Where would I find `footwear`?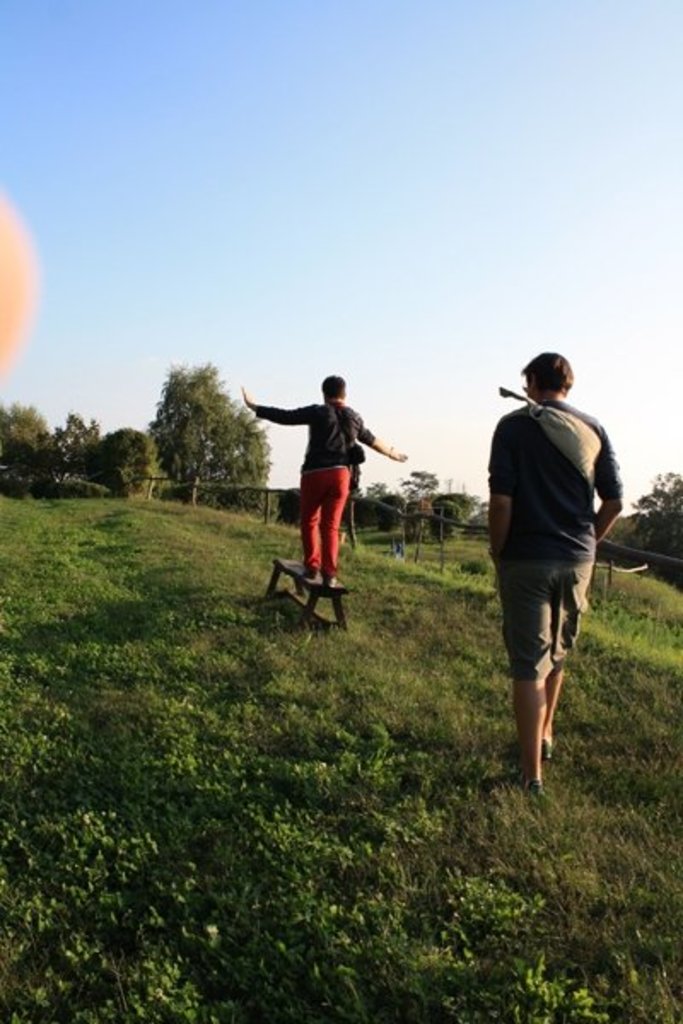
At 536,737,550,761.
